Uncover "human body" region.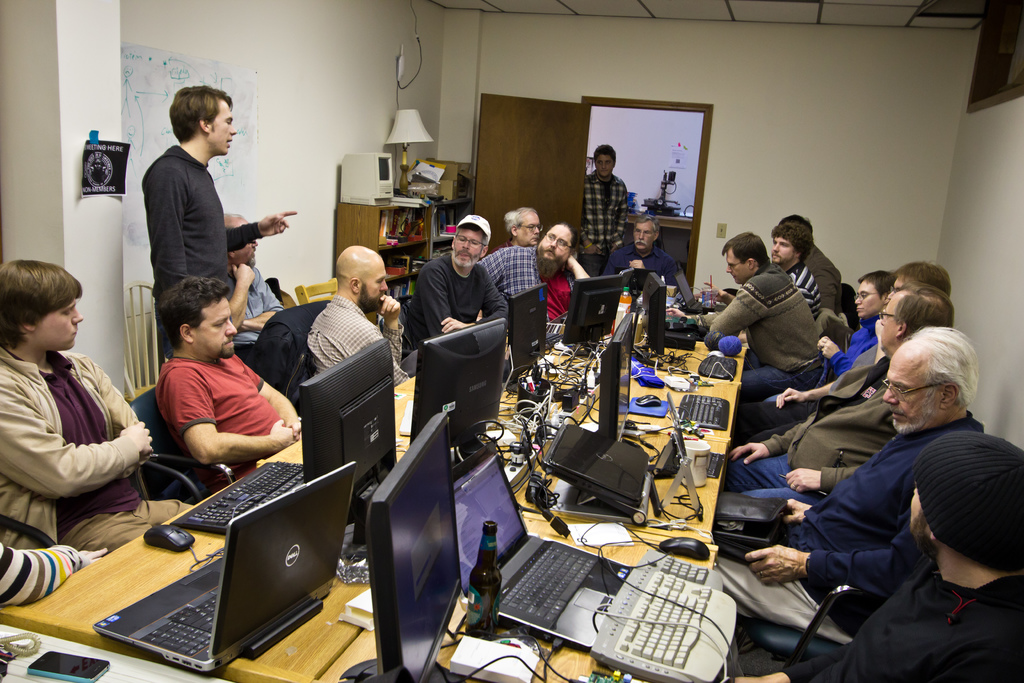
Uncovered: bbox=(740, 273, 895, 420).
